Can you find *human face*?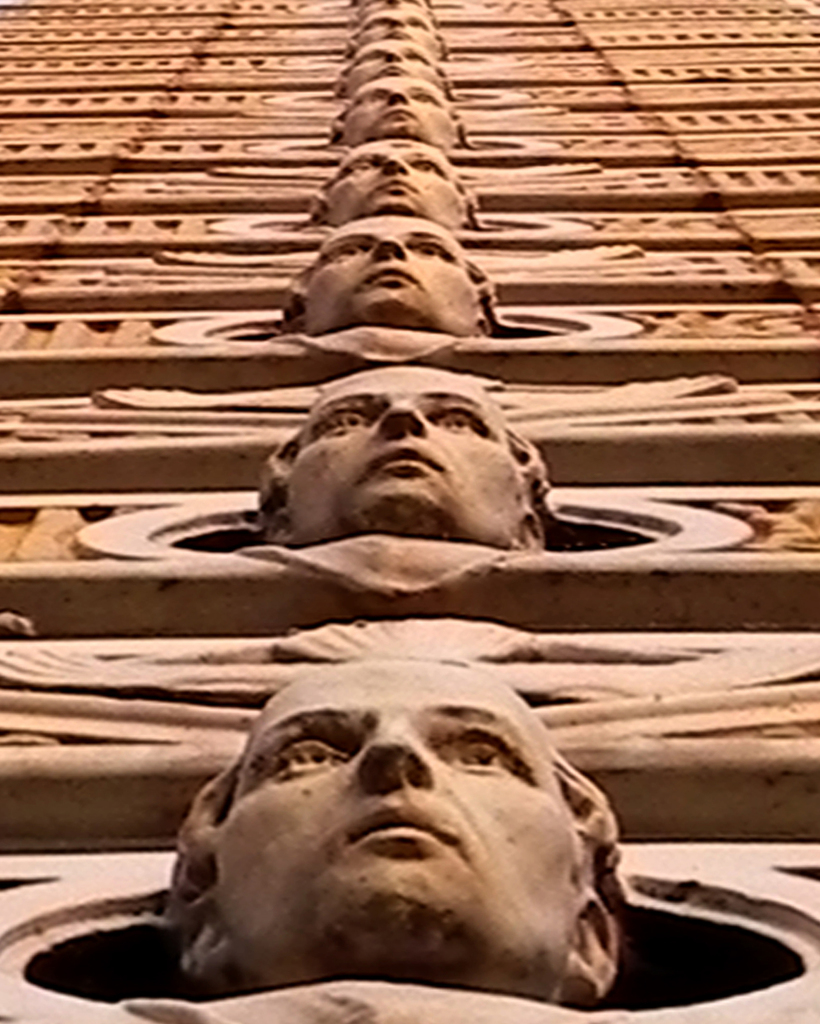
Yes, bounding box: [355, 8, 441, 46].
